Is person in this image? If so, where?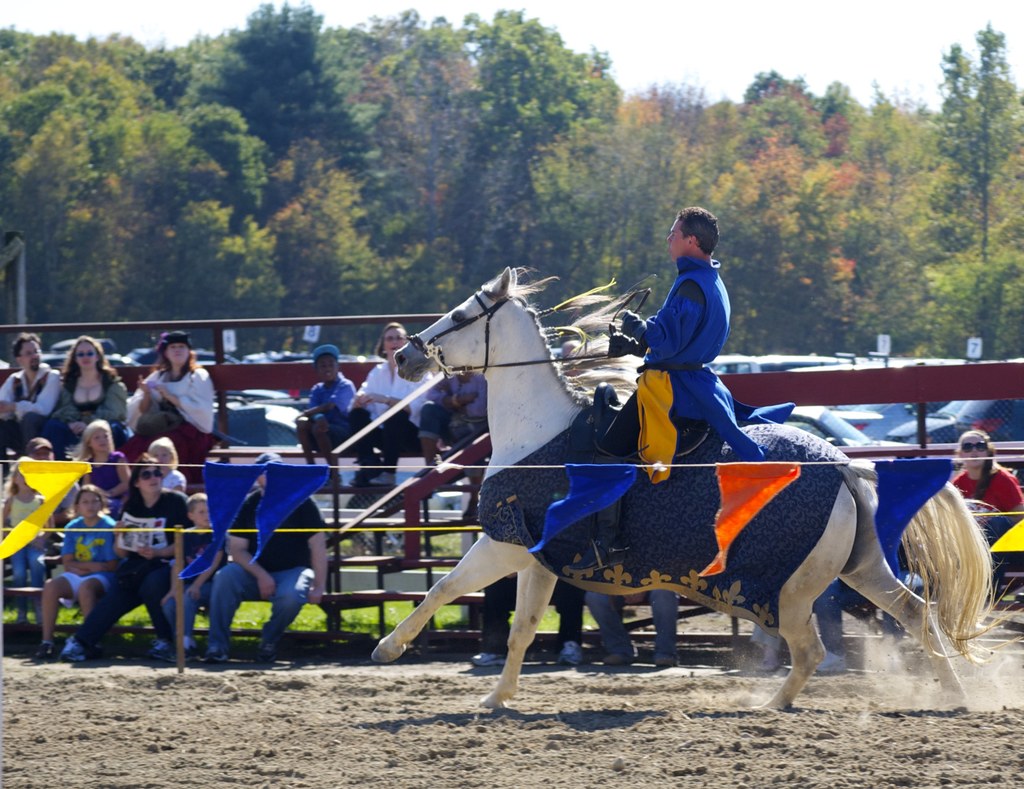
Yes, at (19,435,56,462).
